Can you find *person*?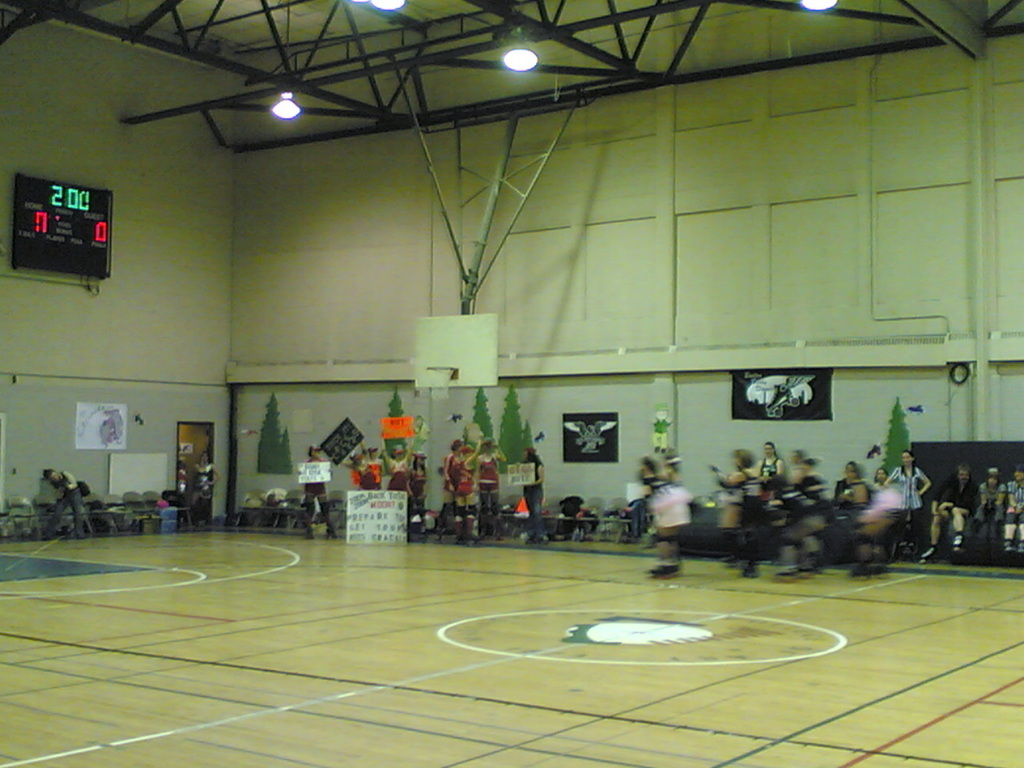
Yes, bounding box: (406,448,426,534).
